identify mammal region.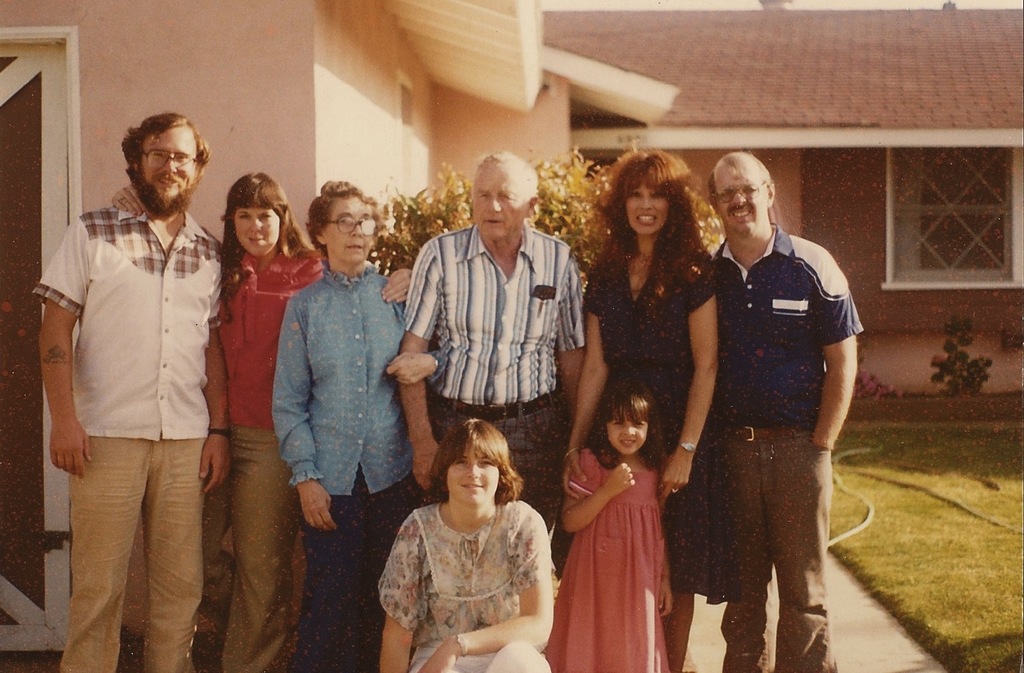
Region: bbox(542, 385, 672, 672).
